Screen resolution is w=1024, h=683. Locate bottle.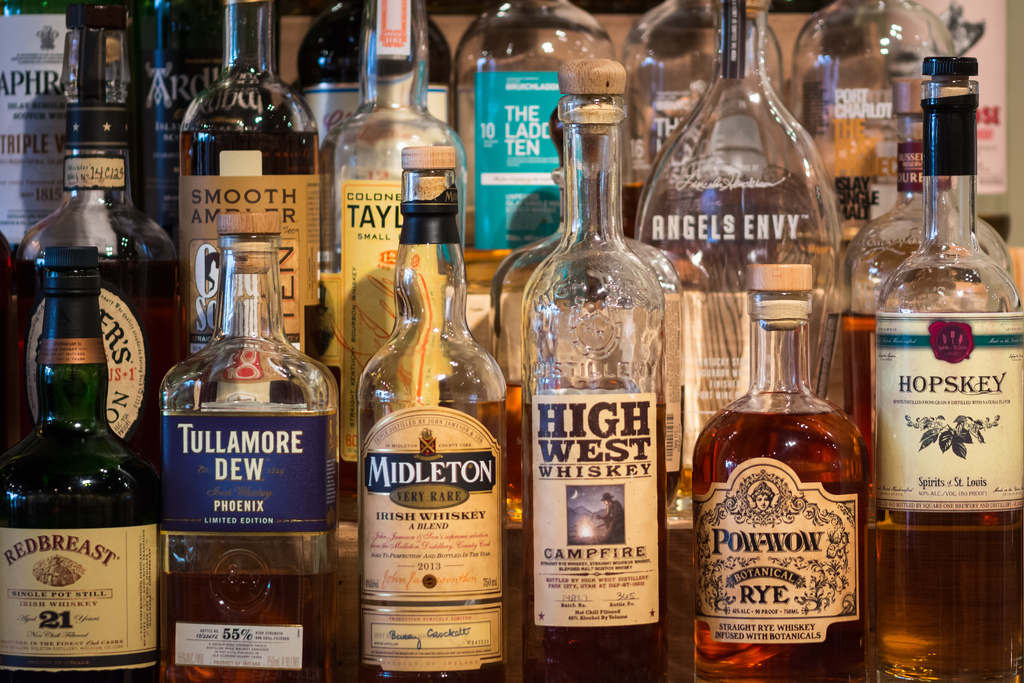
[left=0, top=0, right=188, bottom=483].
